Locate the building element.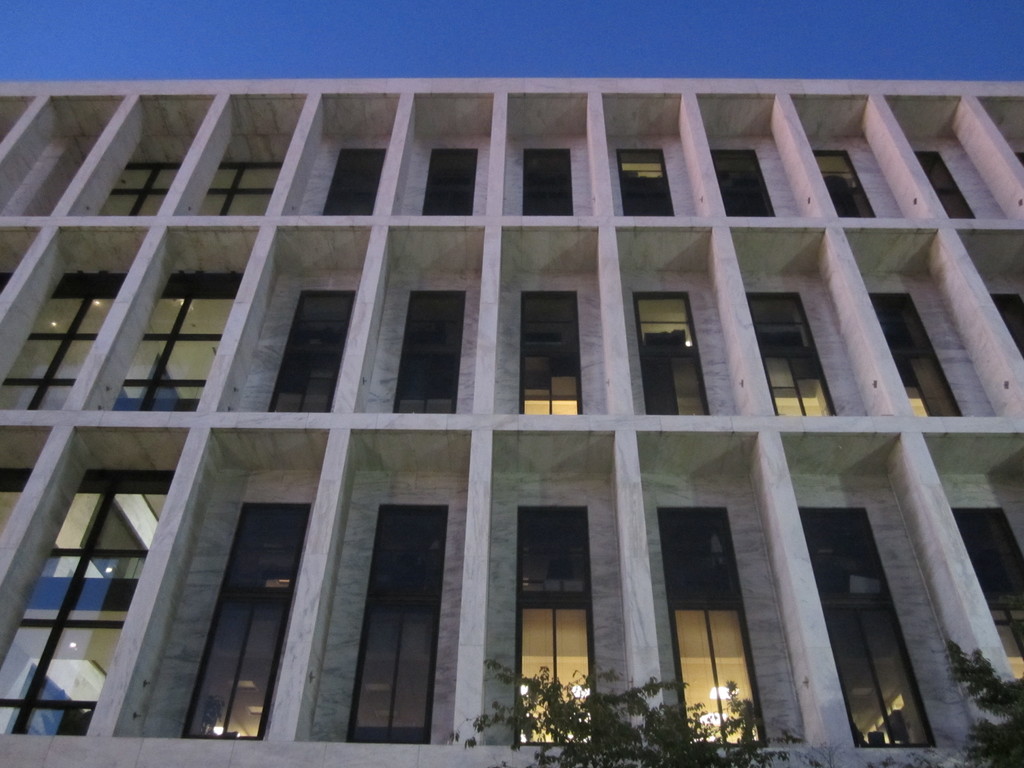
Element bbox: 0/79/1023/767.
